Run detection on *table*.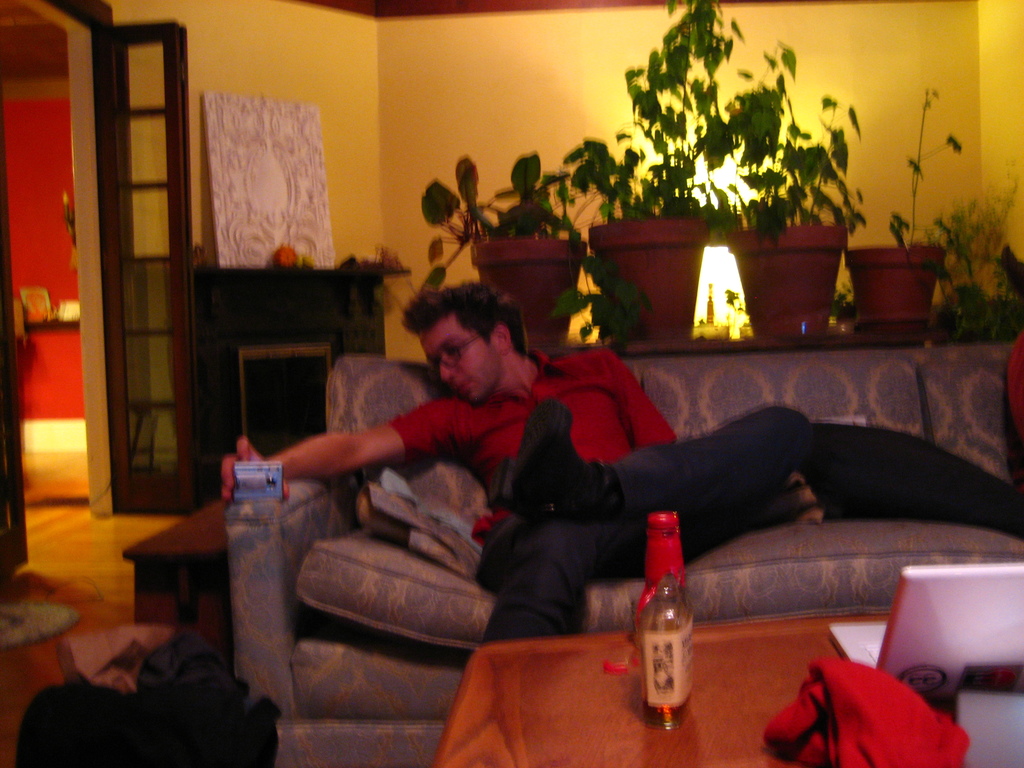
Result: [left=432, top=614, right=895, bottom=767].
